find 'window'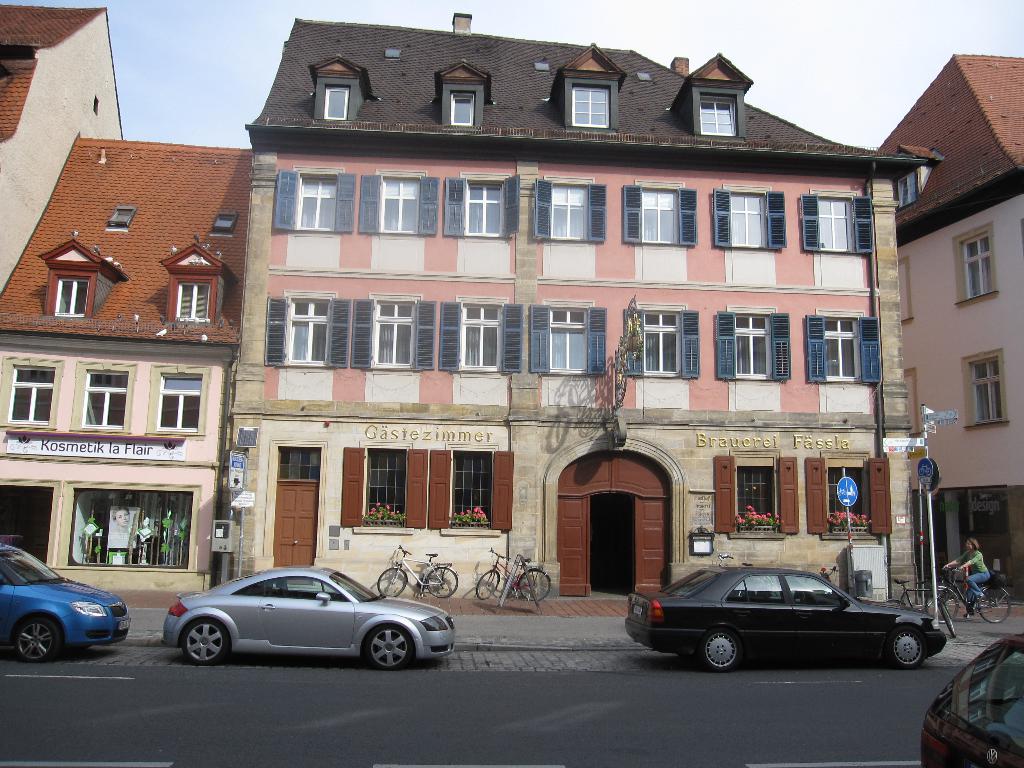
(825, 455, 867, 529)
